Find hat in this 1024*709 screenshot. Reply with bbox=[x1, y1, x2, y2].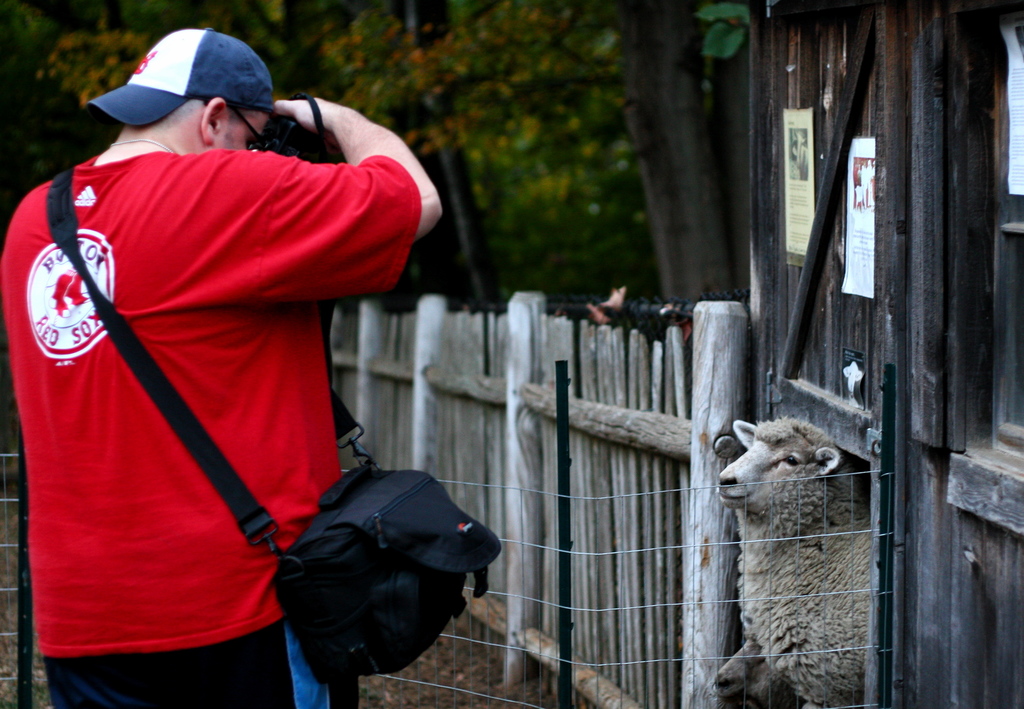
bbox=[86, 24, 280, 128].
